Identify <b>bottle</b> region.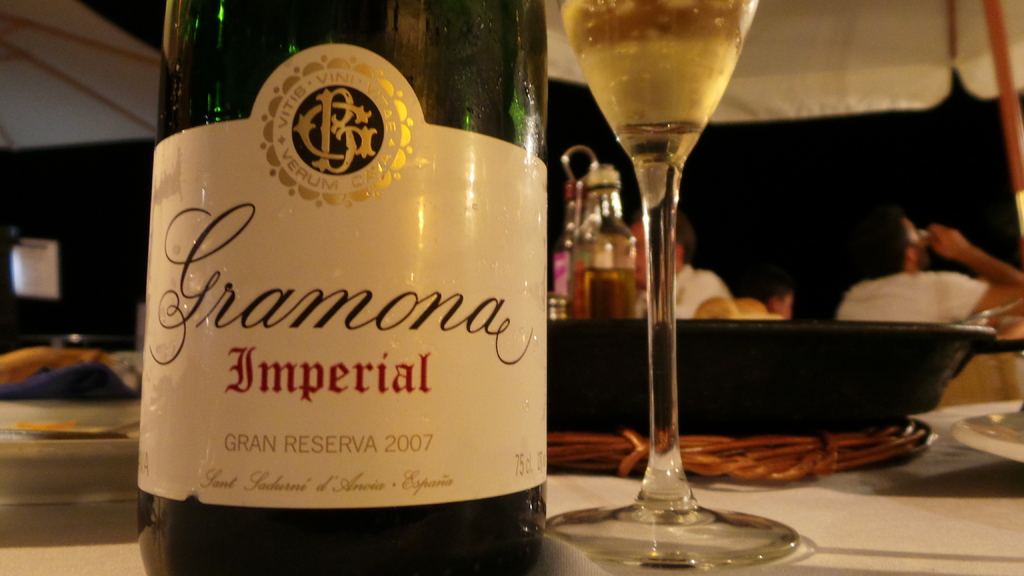
Region: <box>136,0,550,575</box>.
